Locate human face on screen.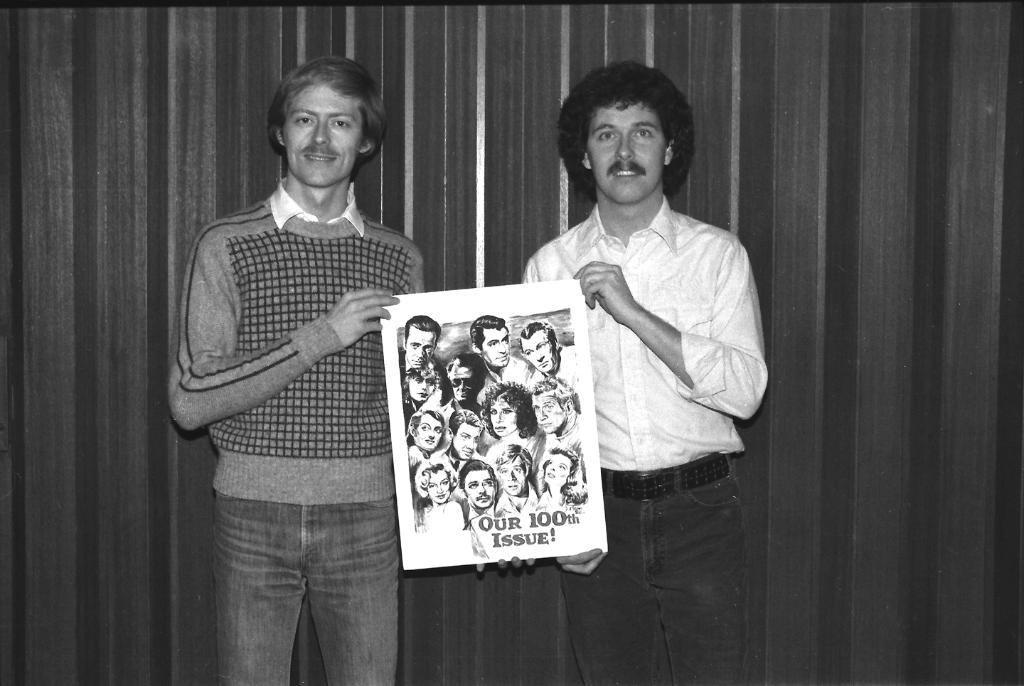
On screen at (x1=533, y1=393, x2=569, y2=430).
